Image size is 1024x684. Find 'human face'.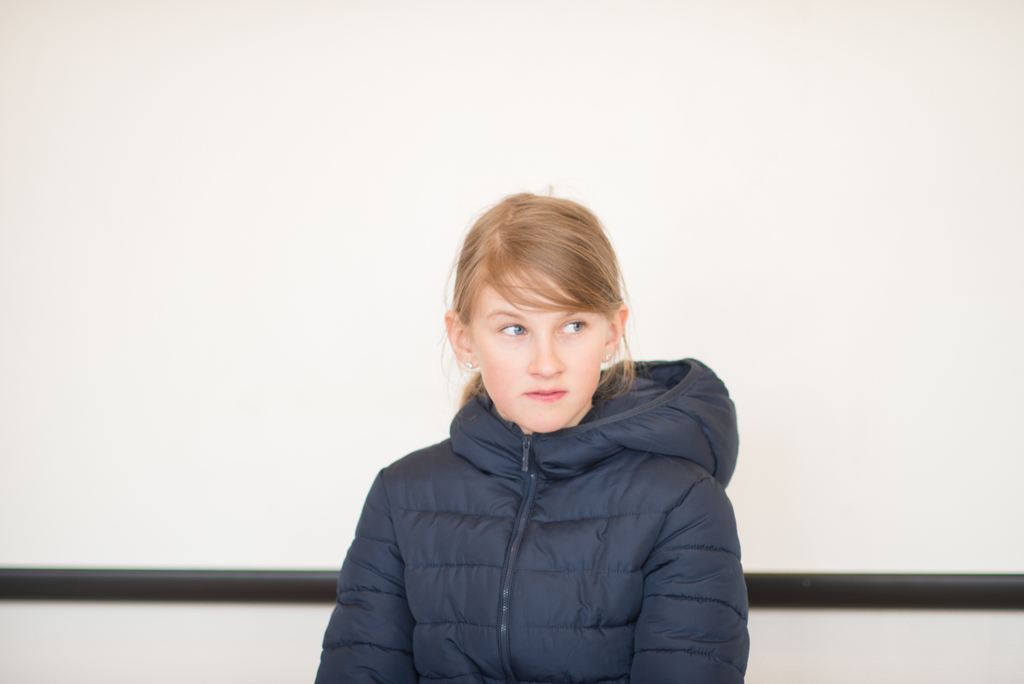
[left=466, top=273, right=607, bottom=431].
